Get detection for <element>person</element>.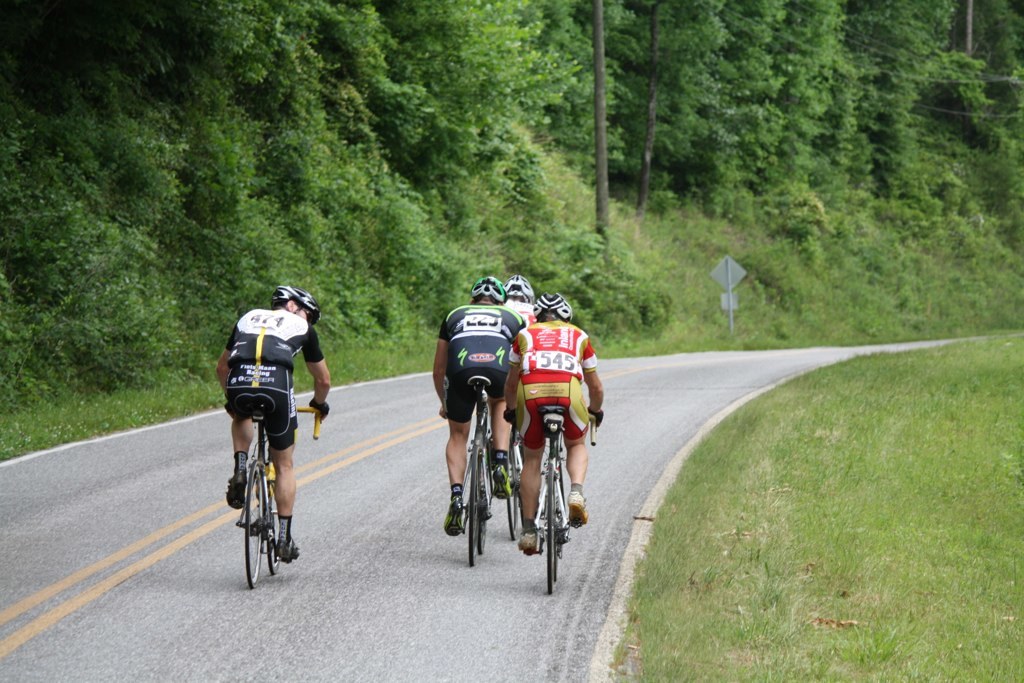
Detection: box=[220, 283, 334, 562].
